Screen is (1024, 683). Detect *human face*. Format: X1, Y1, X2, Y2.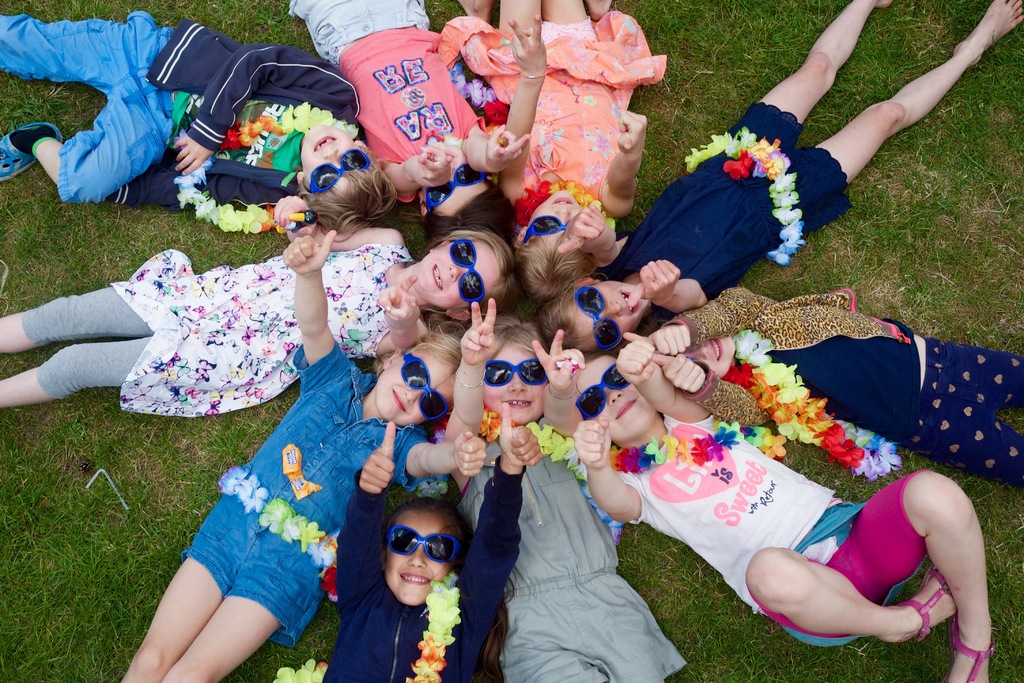
578, 272, 646, 347.
